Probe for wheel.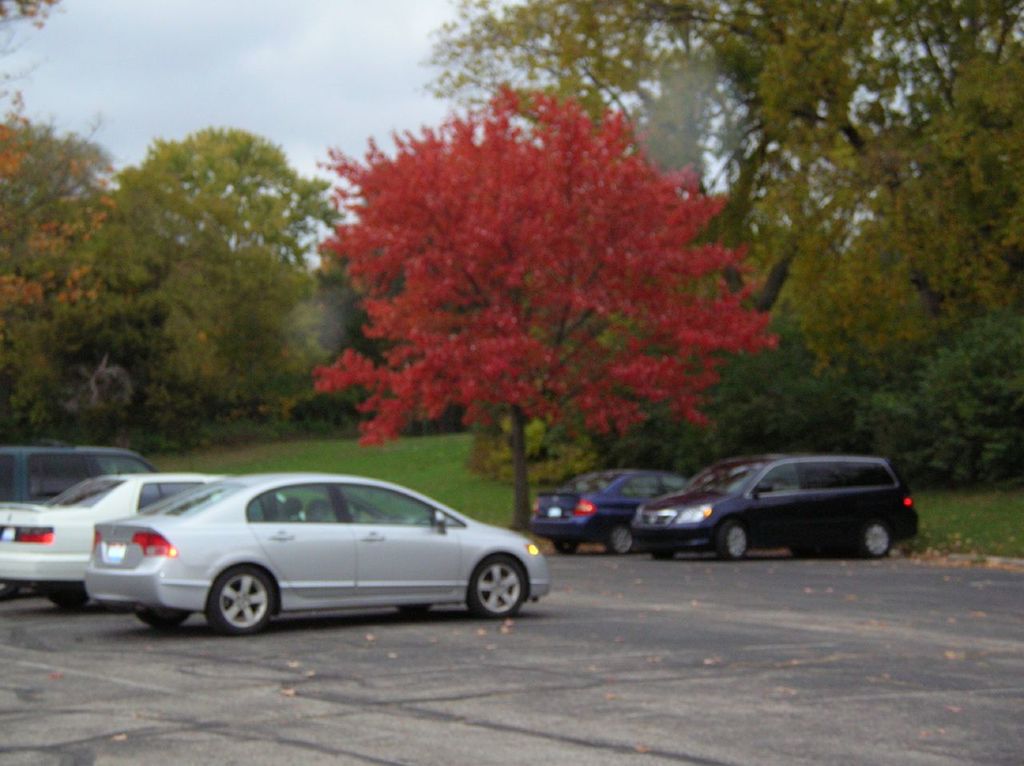
Probe result: (left=859, top=521, right=894, bottom=555).
